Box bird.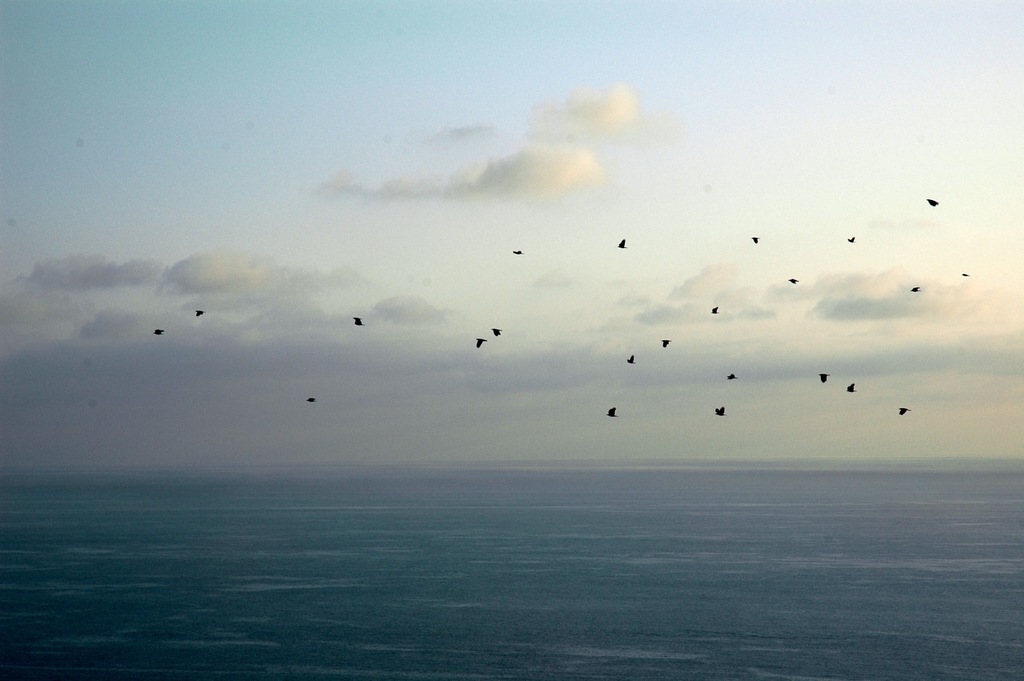
<bbox>621, 238, 625, 250</bbox>.
